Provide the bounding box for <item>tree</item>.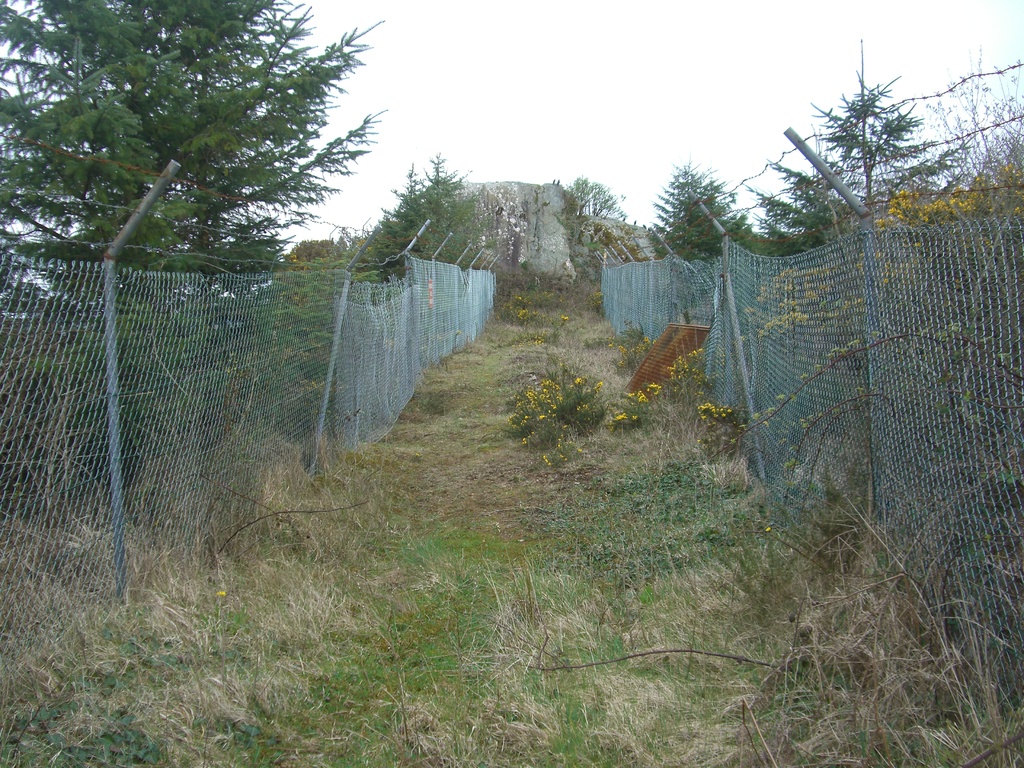
(36,10,393,313).
